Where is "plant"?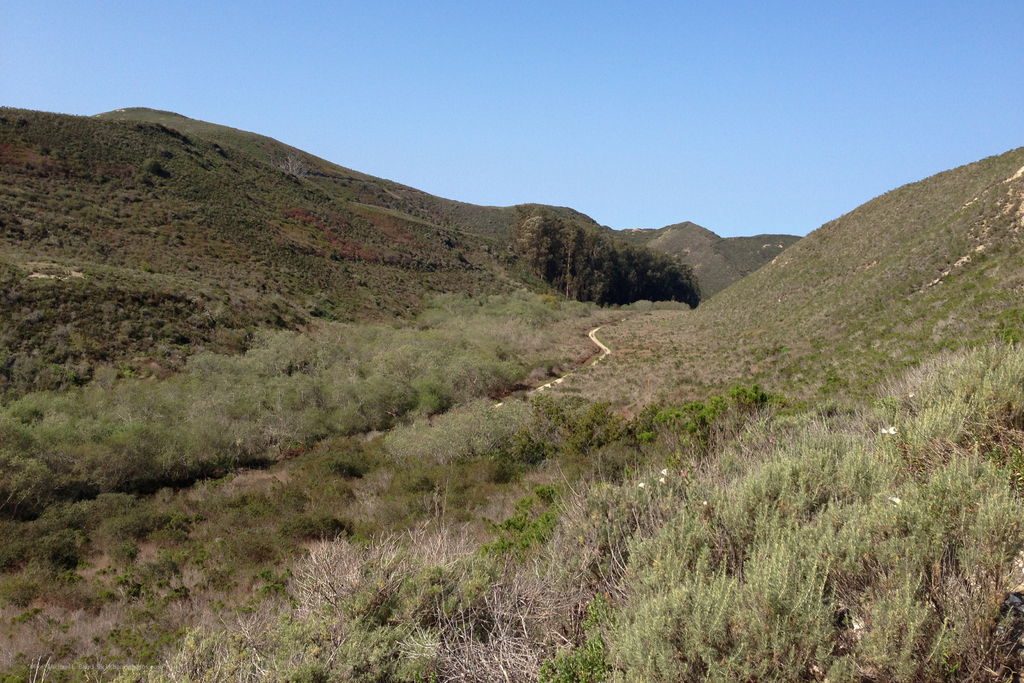
(504,199,701,307).
